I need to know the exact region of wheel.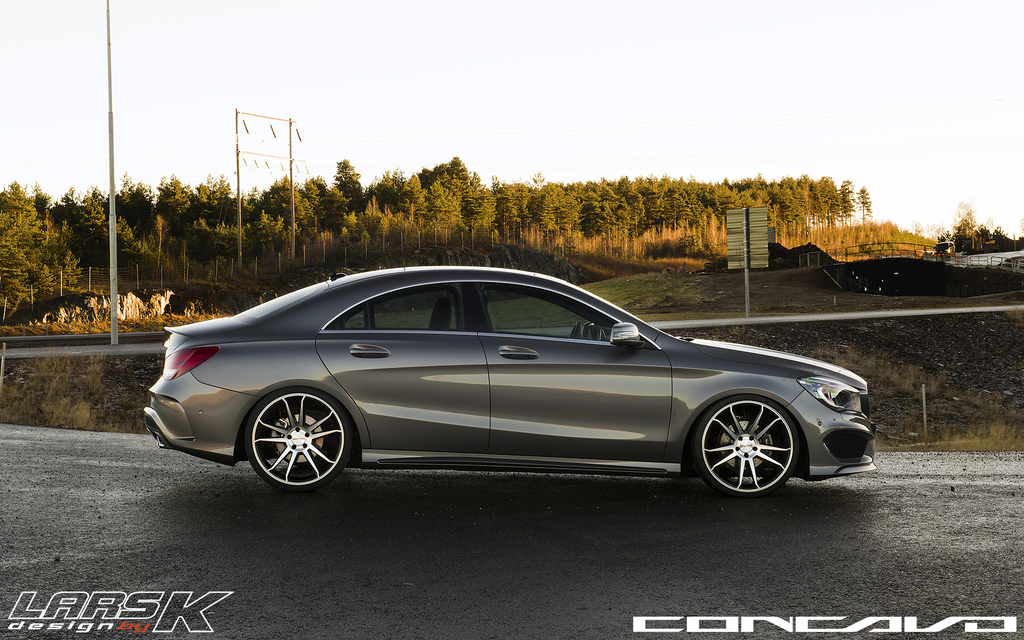
Region: x1=691 y1=396 x2=796 y2=497.
